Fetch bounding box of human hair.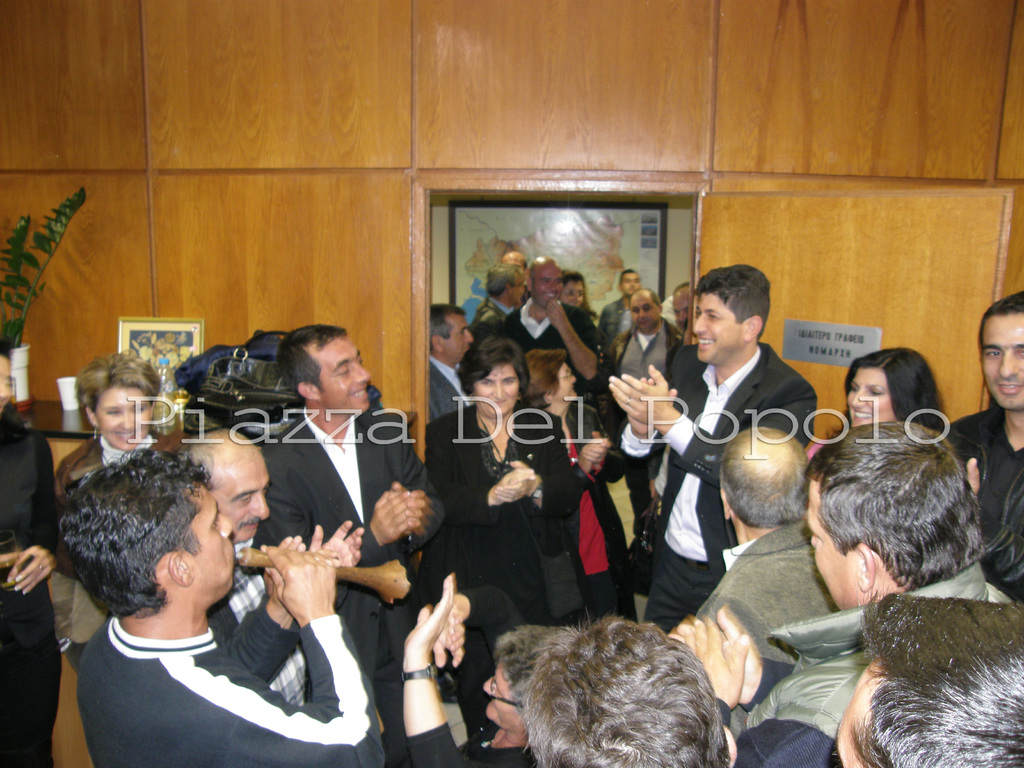
Bbox: bbox(0, 332, 15, 363).
